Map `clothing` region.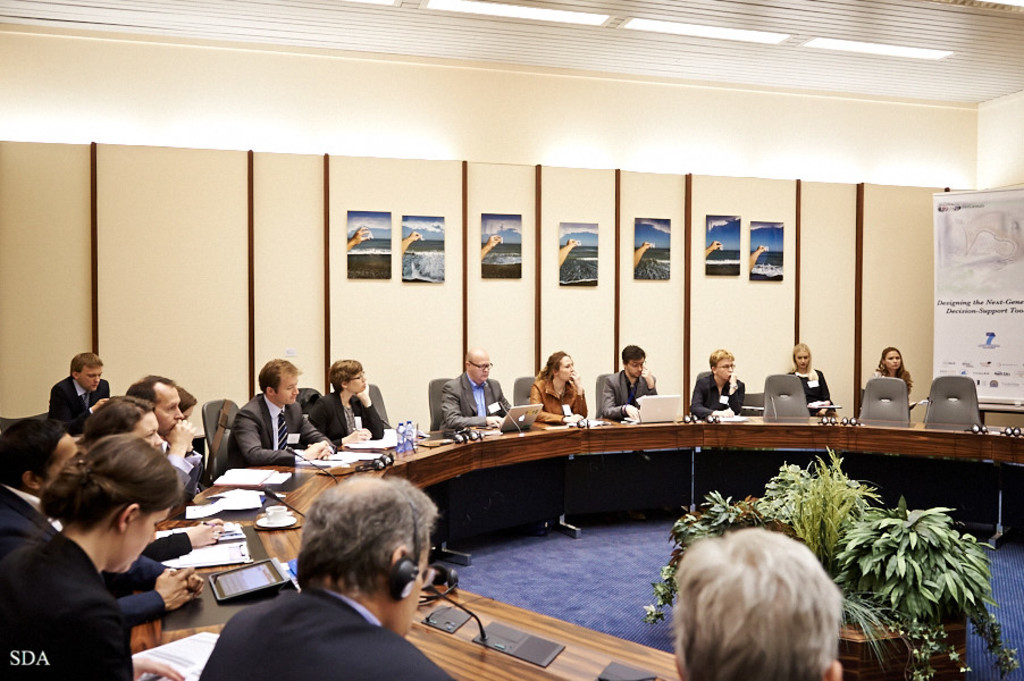
Mapped to 436, 364, 511, 431.
